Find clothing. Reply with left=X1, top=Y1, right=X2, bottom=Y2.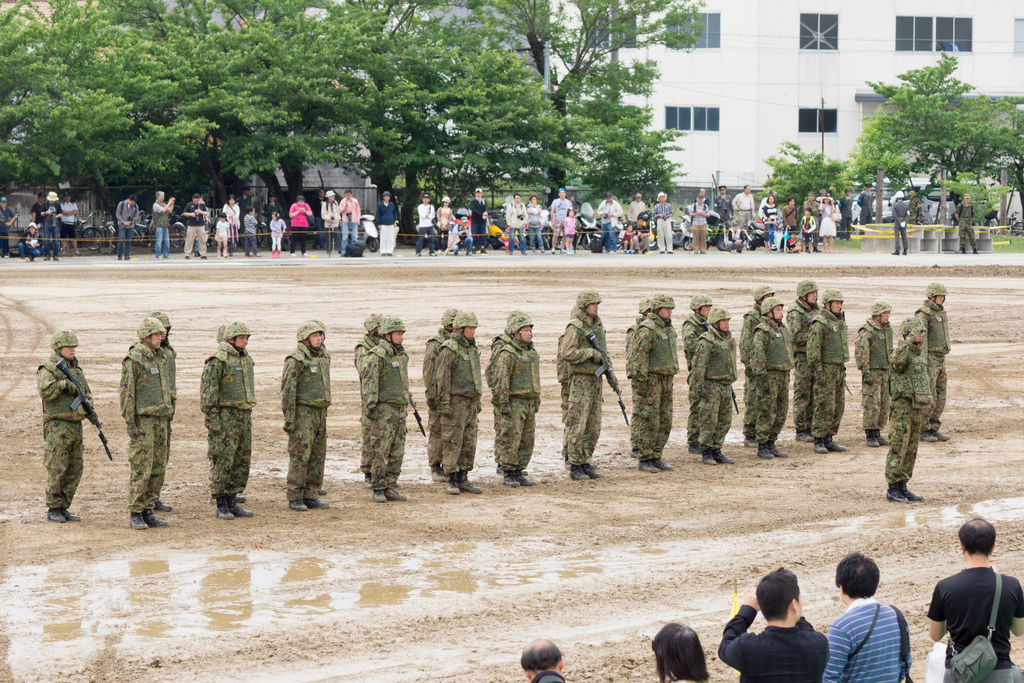
left=555, top=334, right=576, bottom=458.
